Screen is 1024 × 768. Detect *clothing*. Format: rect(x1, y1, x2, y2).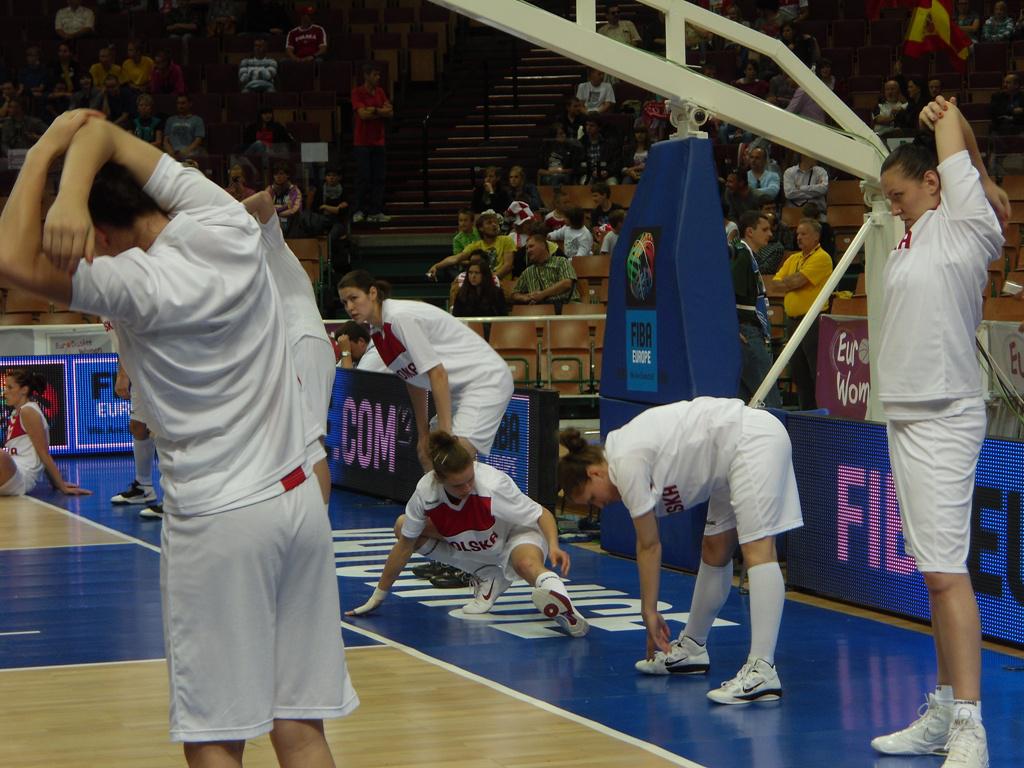
rect(718, 19, 754, 42).
